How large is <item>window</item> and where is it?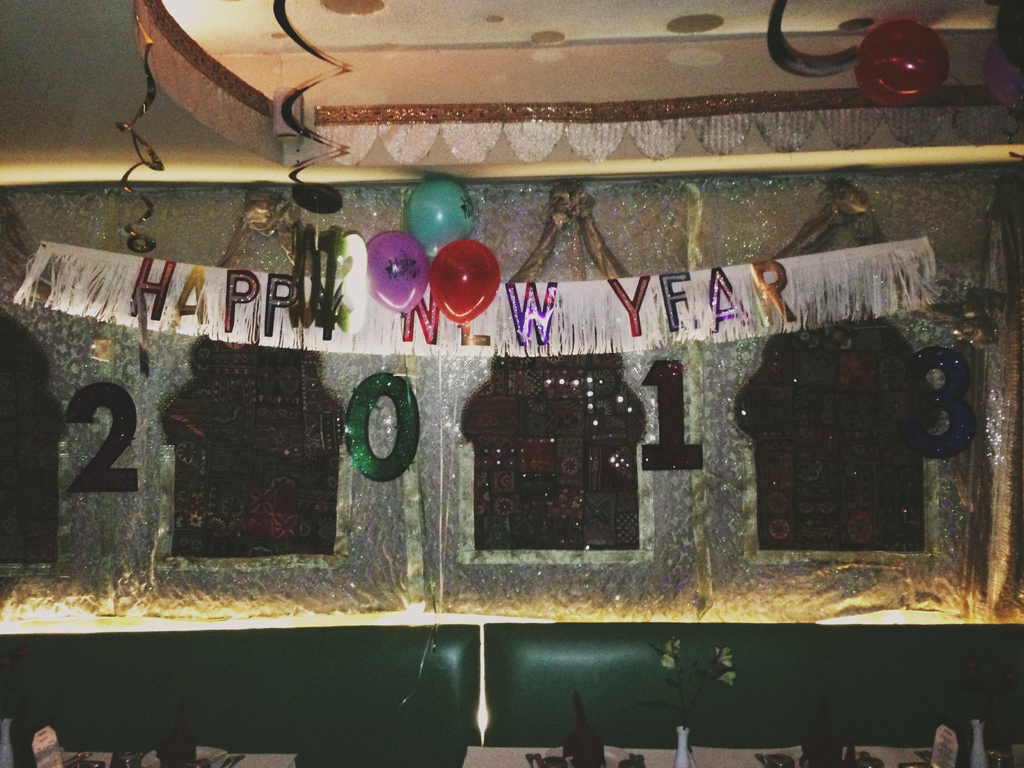
Bounding box: (x1=0, y1=314, x2=67, y2=570).
